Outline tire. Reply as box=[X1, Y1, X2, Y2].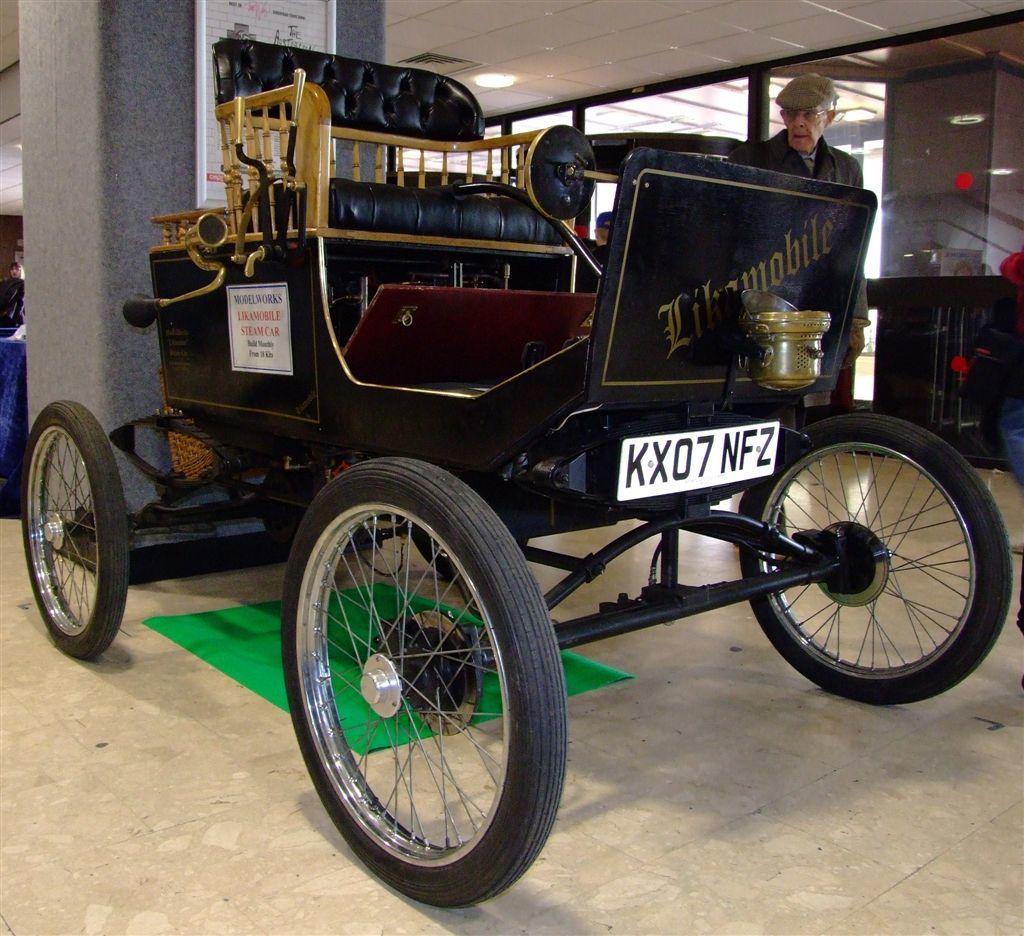
box=[406, 523, 532, 579].
